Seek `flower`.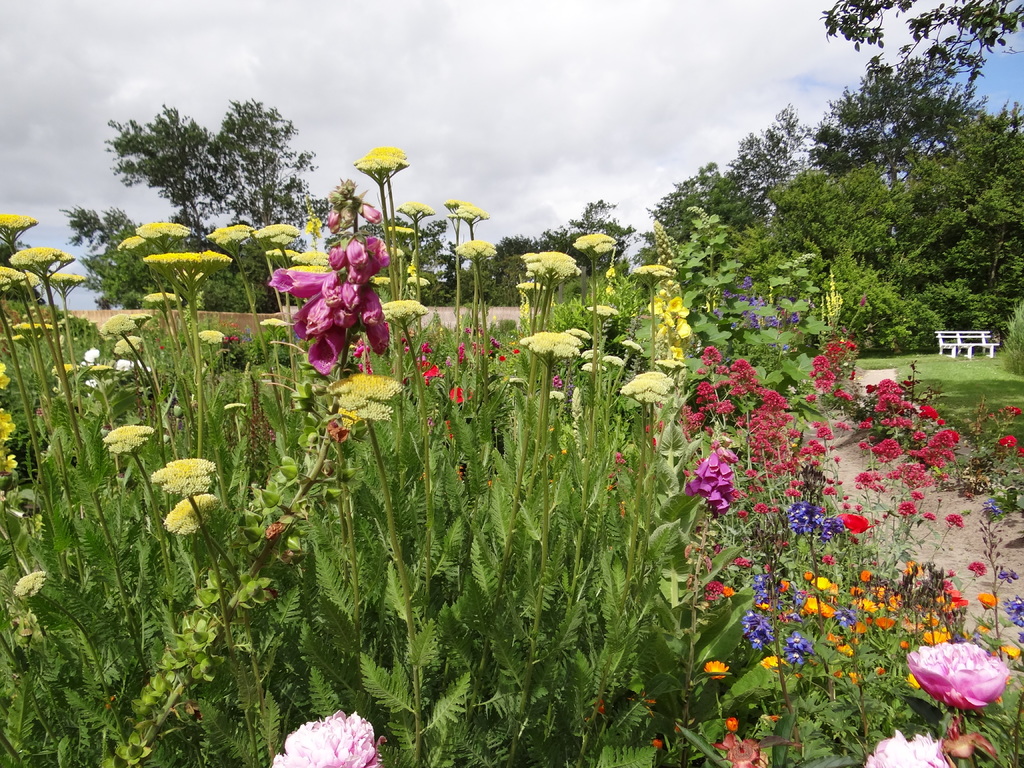
[326, 207, 347, 233].
